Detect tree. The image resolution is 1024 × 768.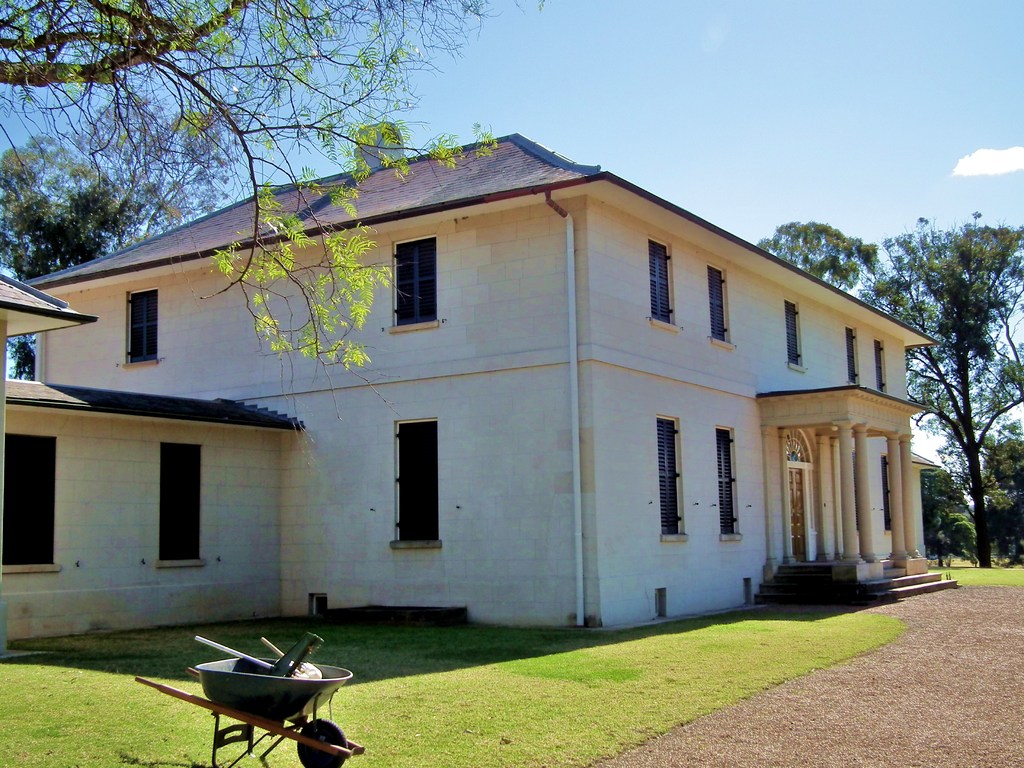
{"x1": 922, "y1": 198, "x2": 1016, "y2": 578}.
